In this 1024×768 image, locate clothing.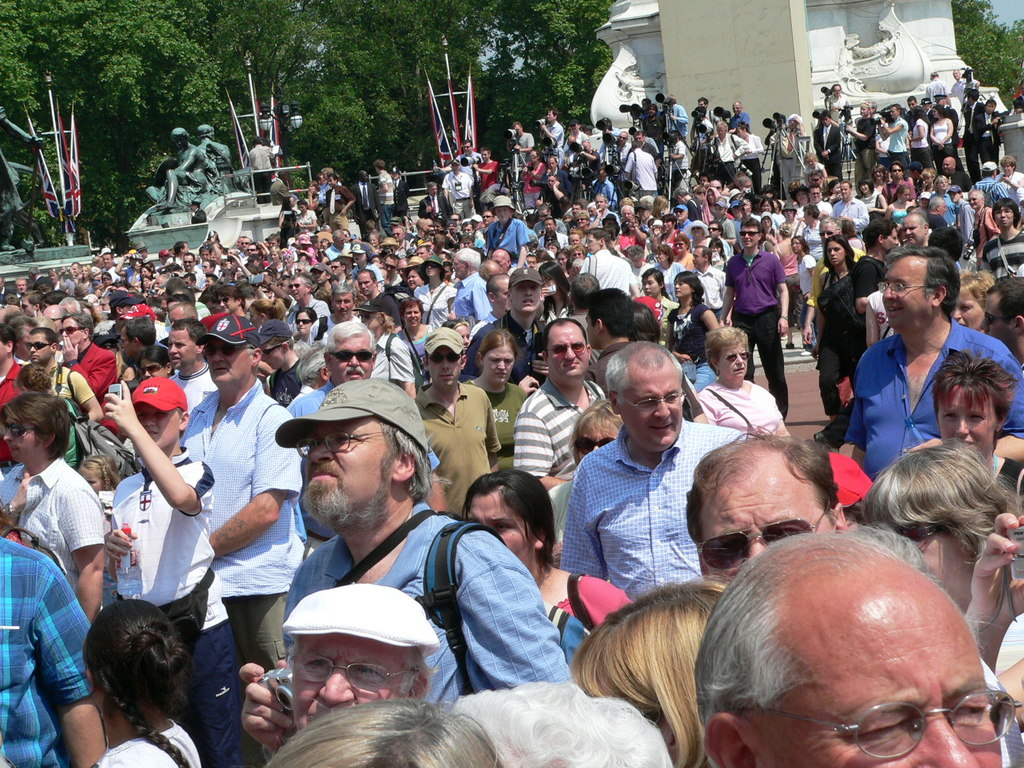
Bounding box: 809,273,862,416.
